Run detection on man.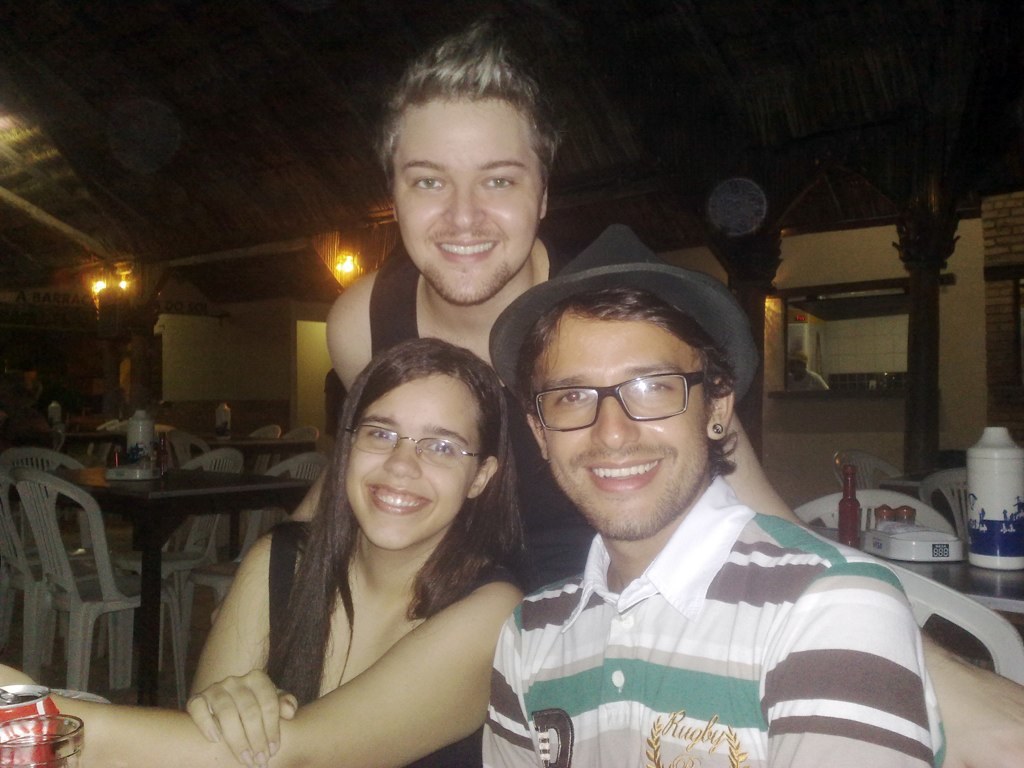
Result: select_region(292, 19, 805, 594).
